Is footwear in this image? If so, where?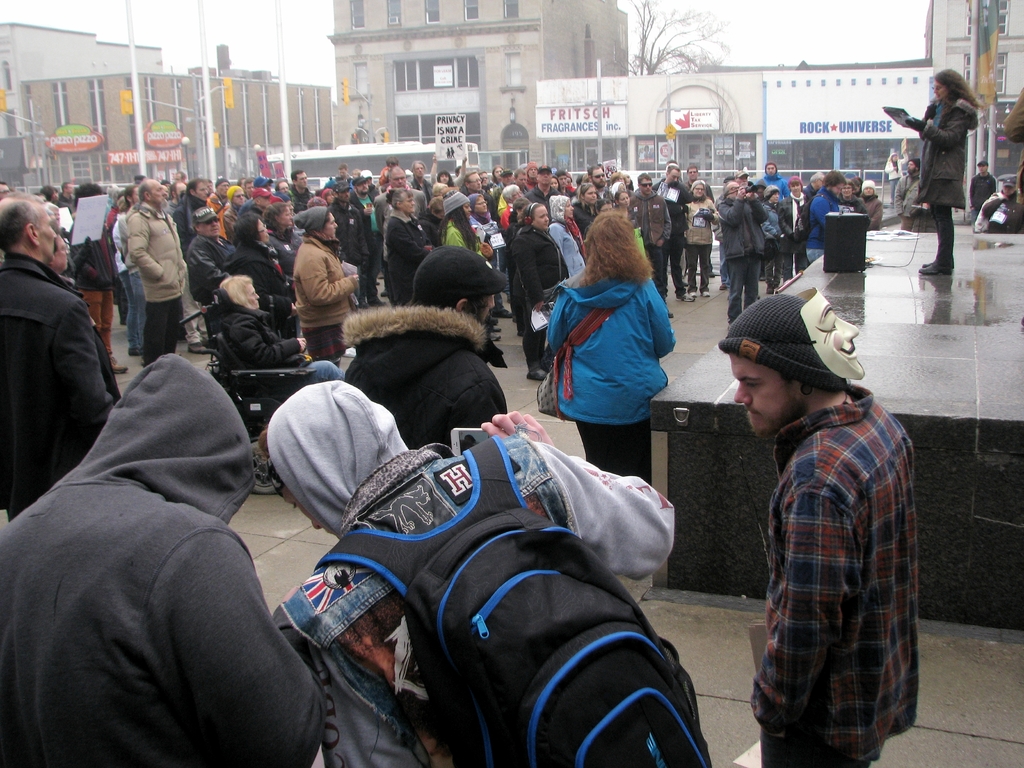
Yes, at BBox(492, 309, 512, 317).
